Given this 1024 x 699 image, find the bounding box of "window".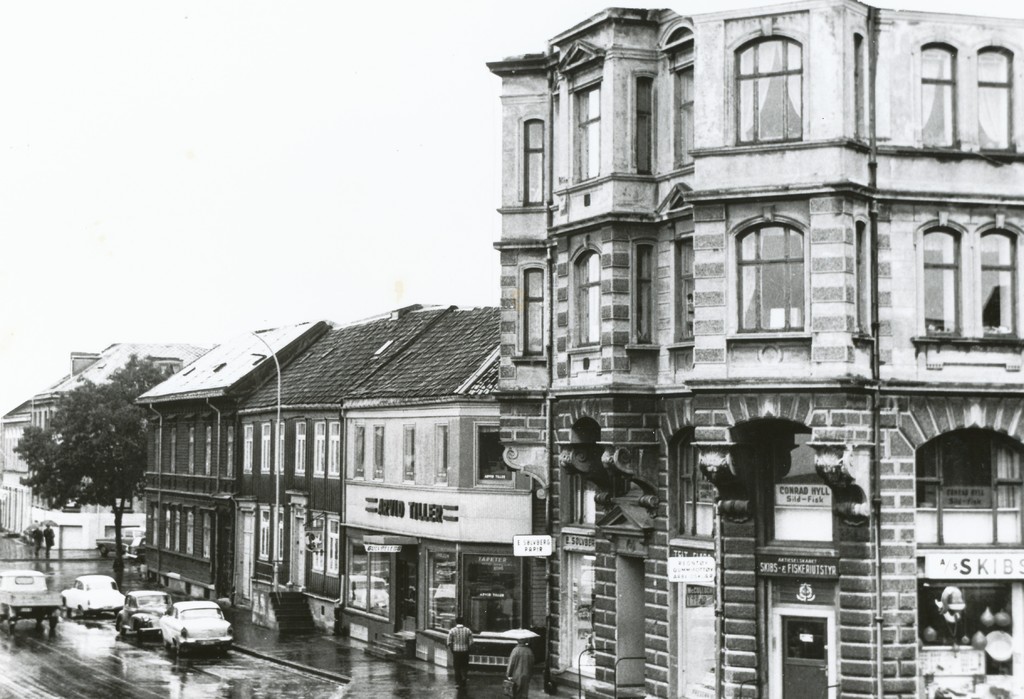
{"left": 975, "top": 211, "right": 1023, "bottom": 338}.
